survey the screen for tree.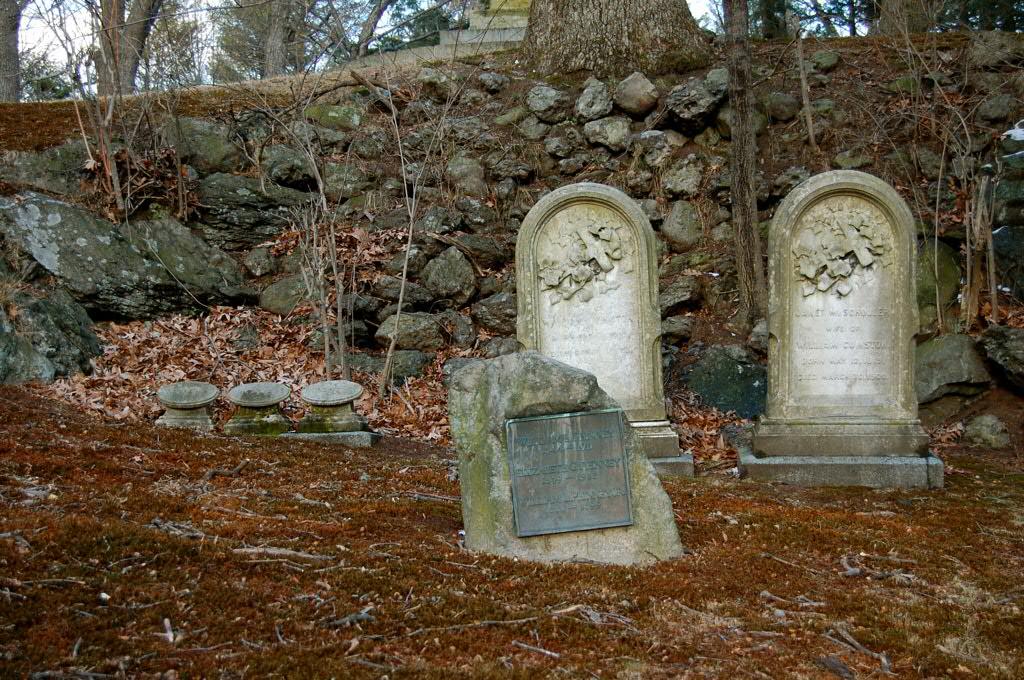
Survey found: (x1=90, y1=0, x2=162, y2=88).
